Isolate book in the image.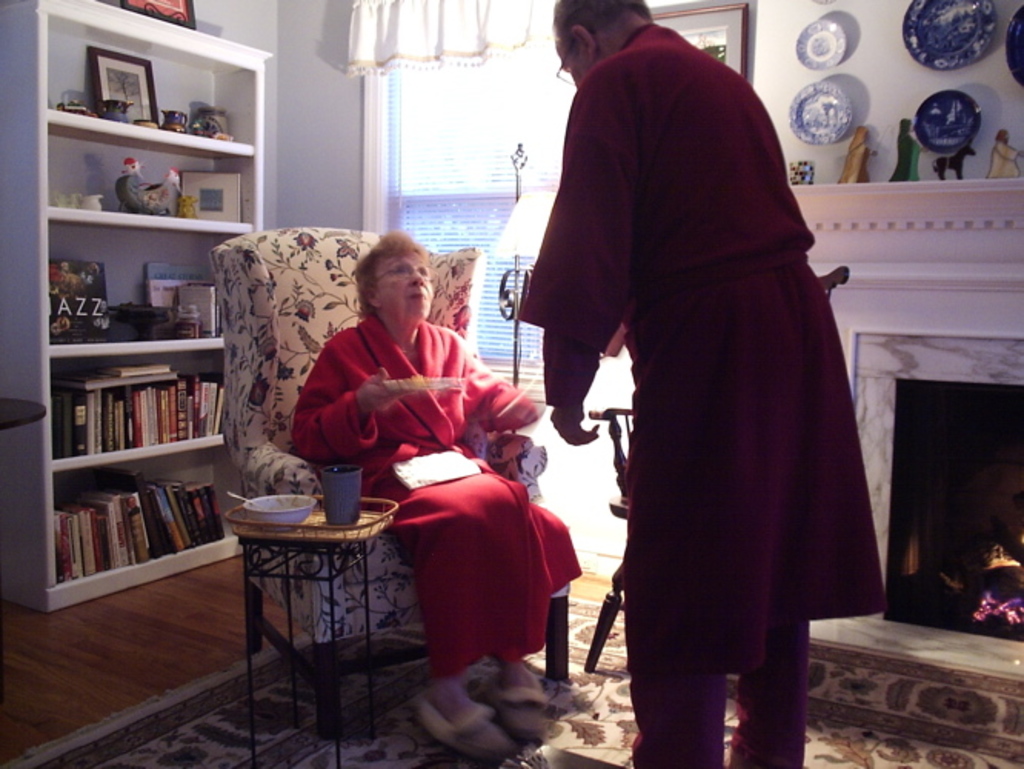
Isolated region: Rect(178, 165, 249, 223).
